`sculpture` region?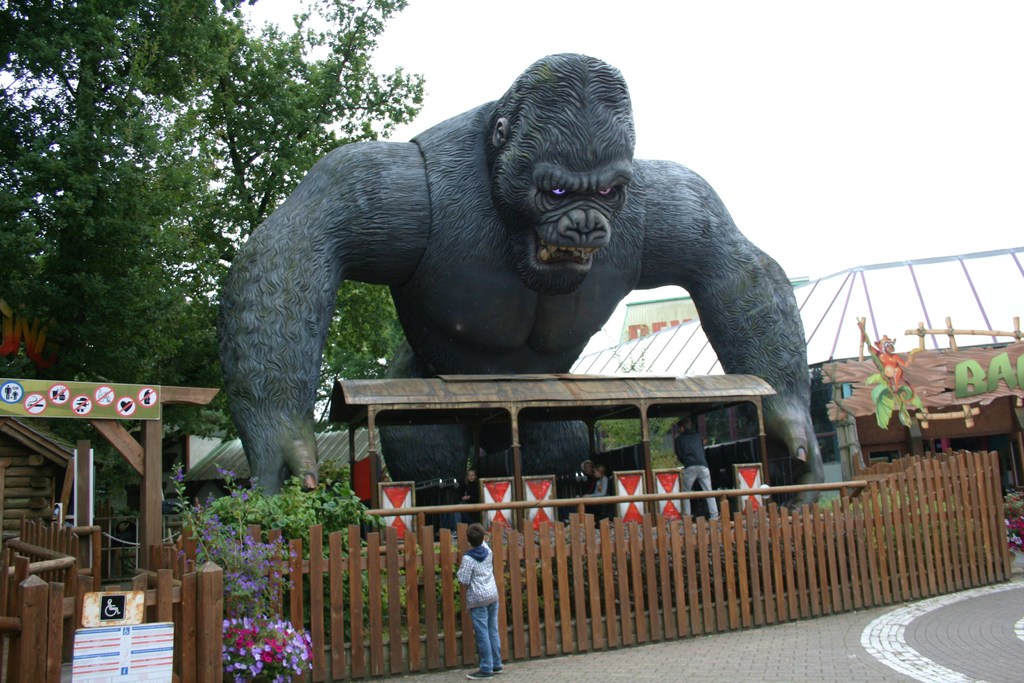
x1=215, y1=45, x2=819, y2=525
